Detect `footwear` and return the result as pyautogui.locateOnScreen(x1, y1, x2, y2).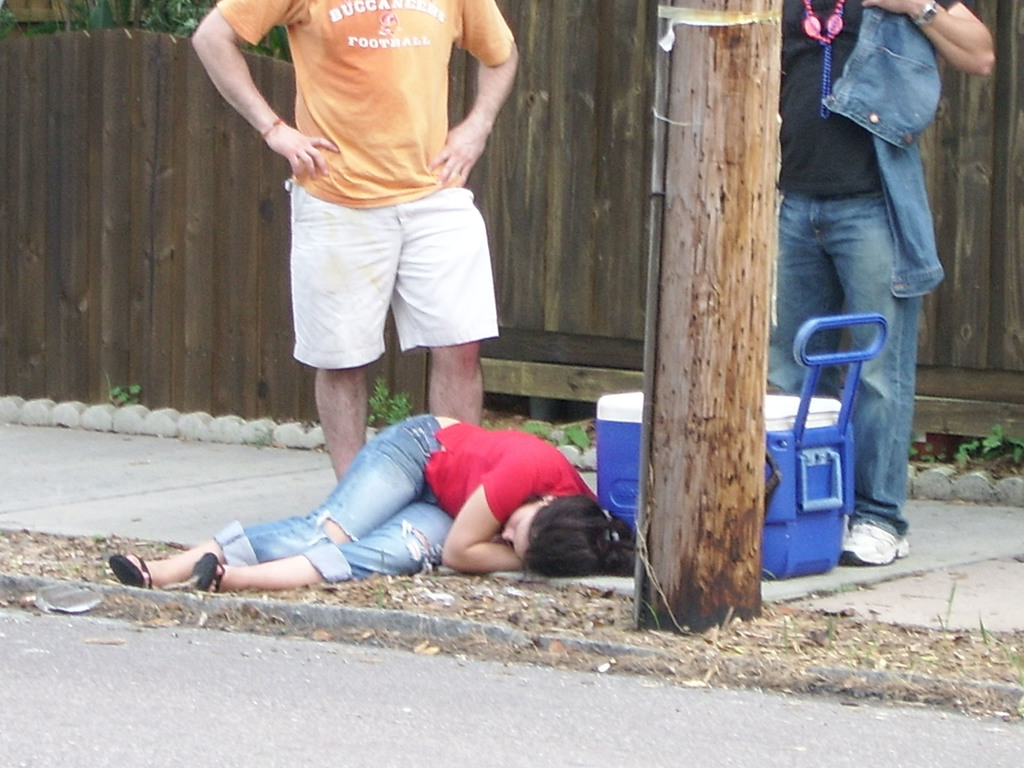
pyautogui.locateOnScreen(839, 522, 915, 570).
